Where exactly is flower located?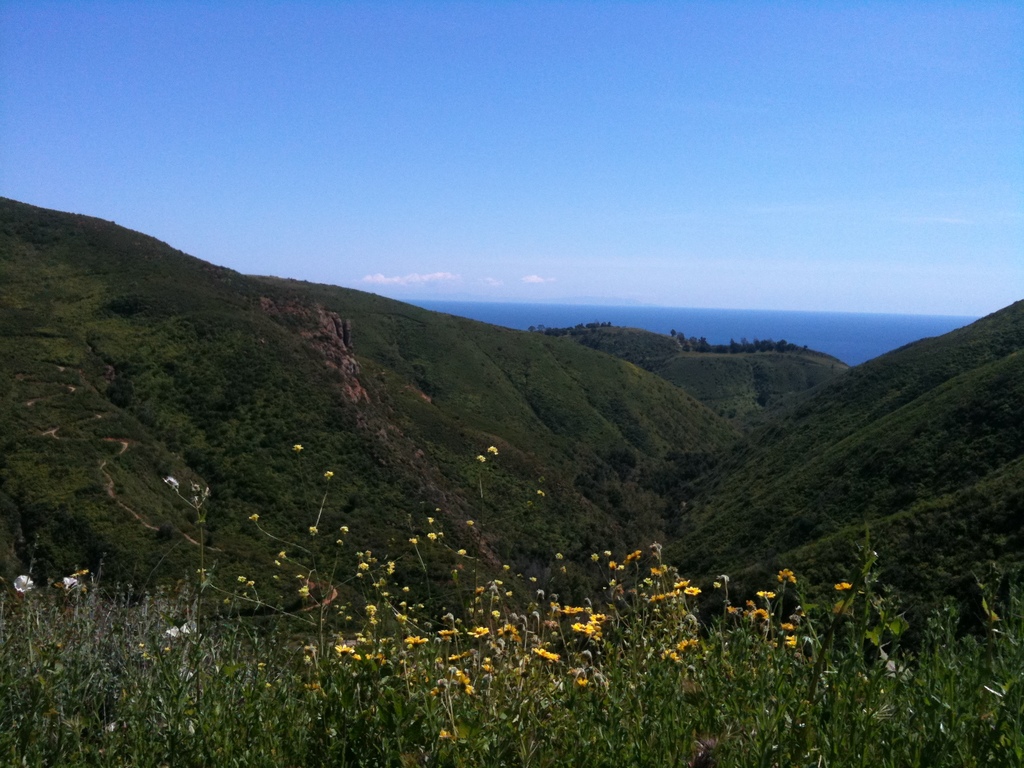
Its bounding box is 10 570 38 594.
